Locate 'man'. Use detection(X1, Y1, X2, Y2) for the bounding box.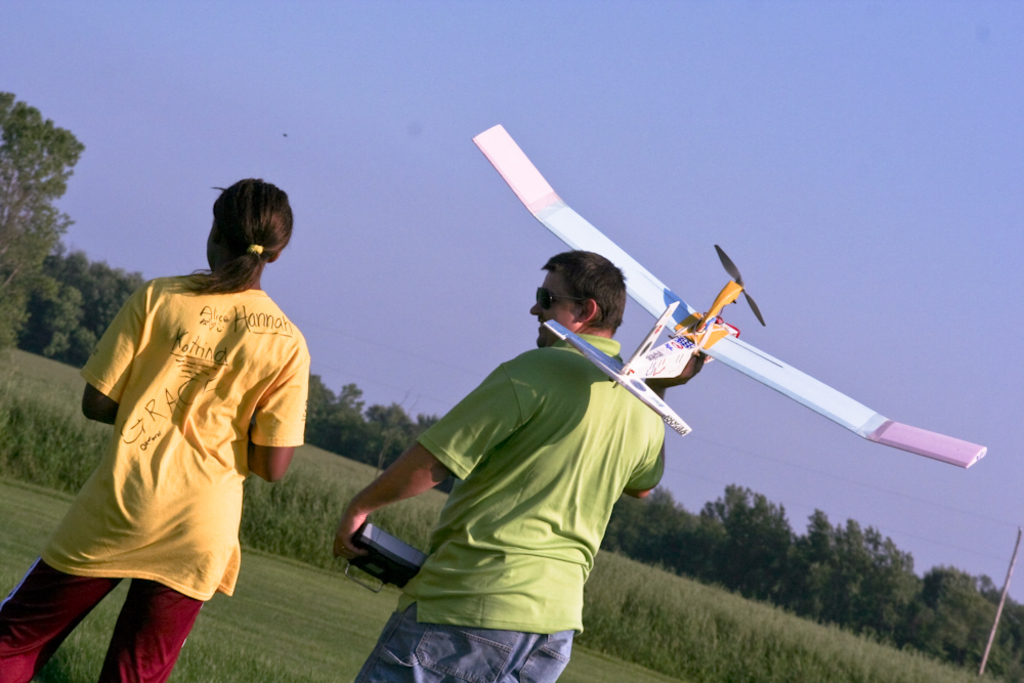
detection(328, 255, 725, 654).
